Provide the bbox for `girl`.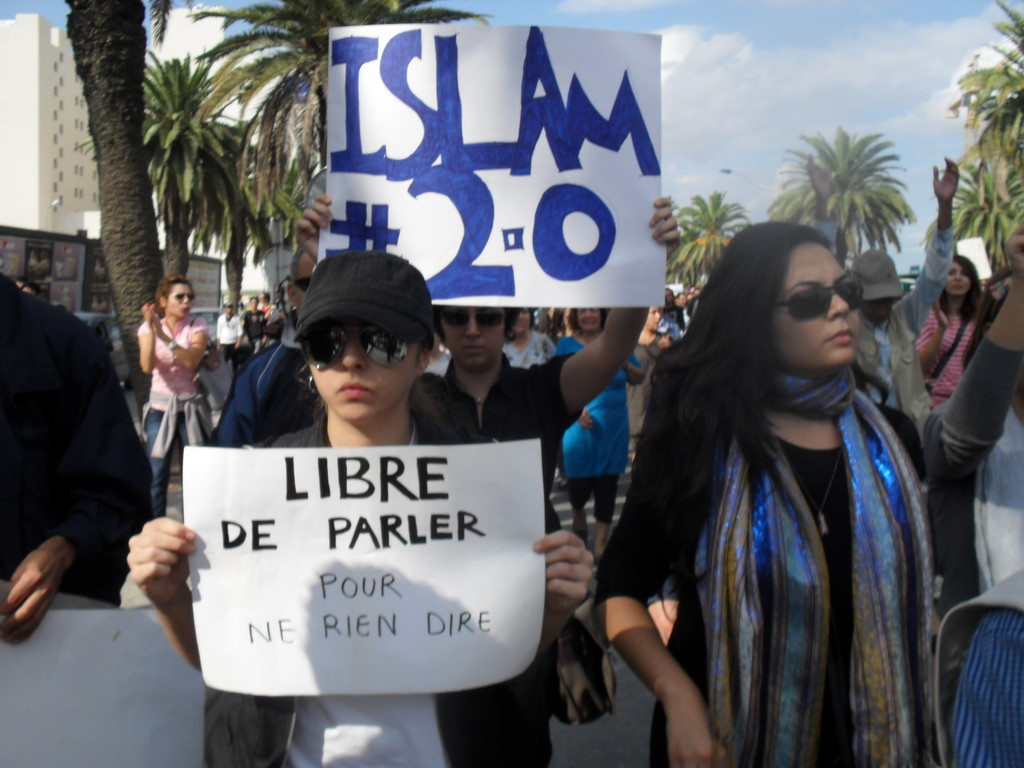
(595, 218, 924, 767).
